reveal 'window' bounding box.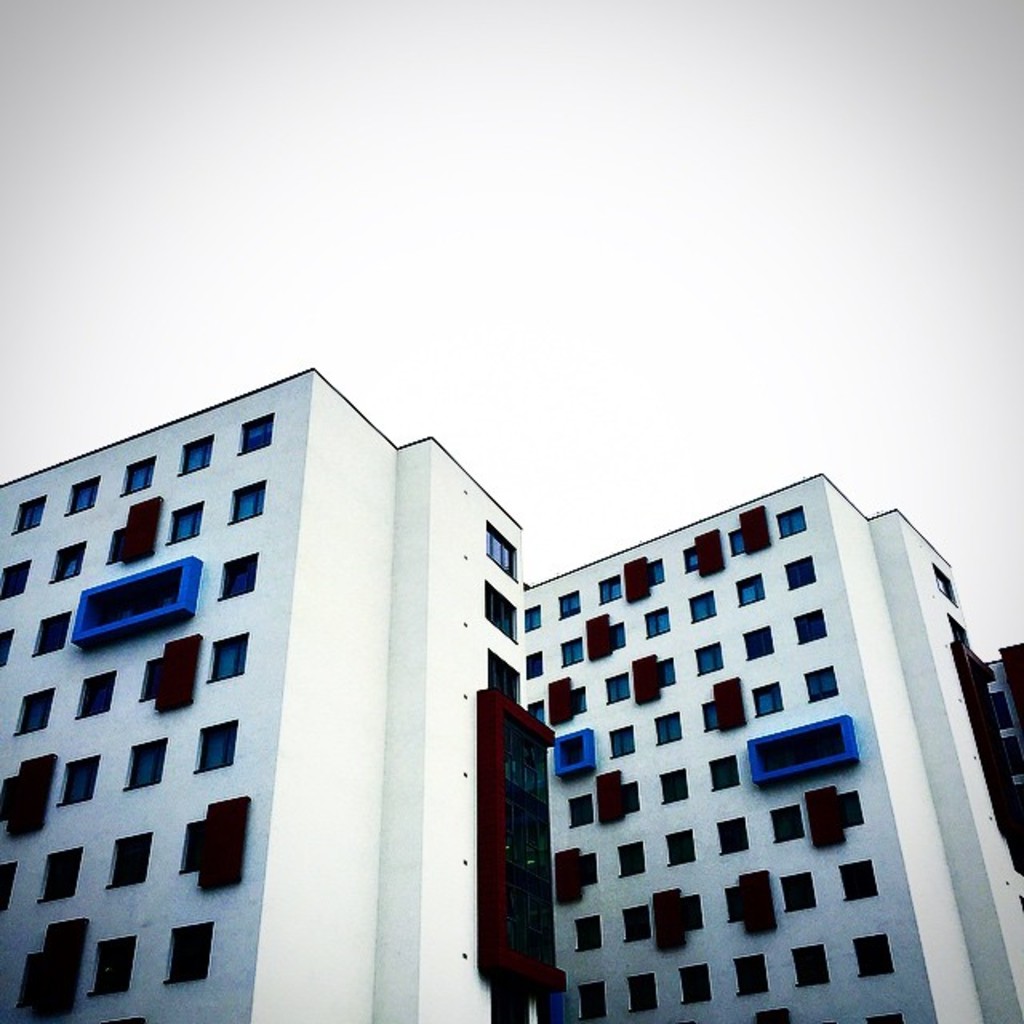
Revealed: 774/864/819/912.
